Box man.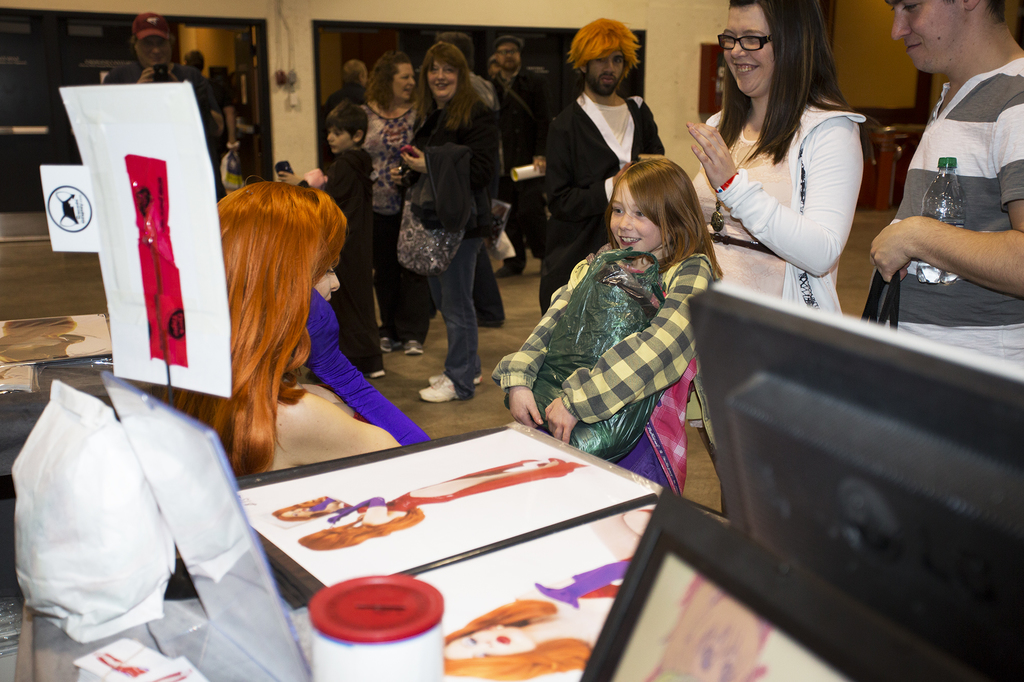
bbox=(311, 59, 370, 173).
